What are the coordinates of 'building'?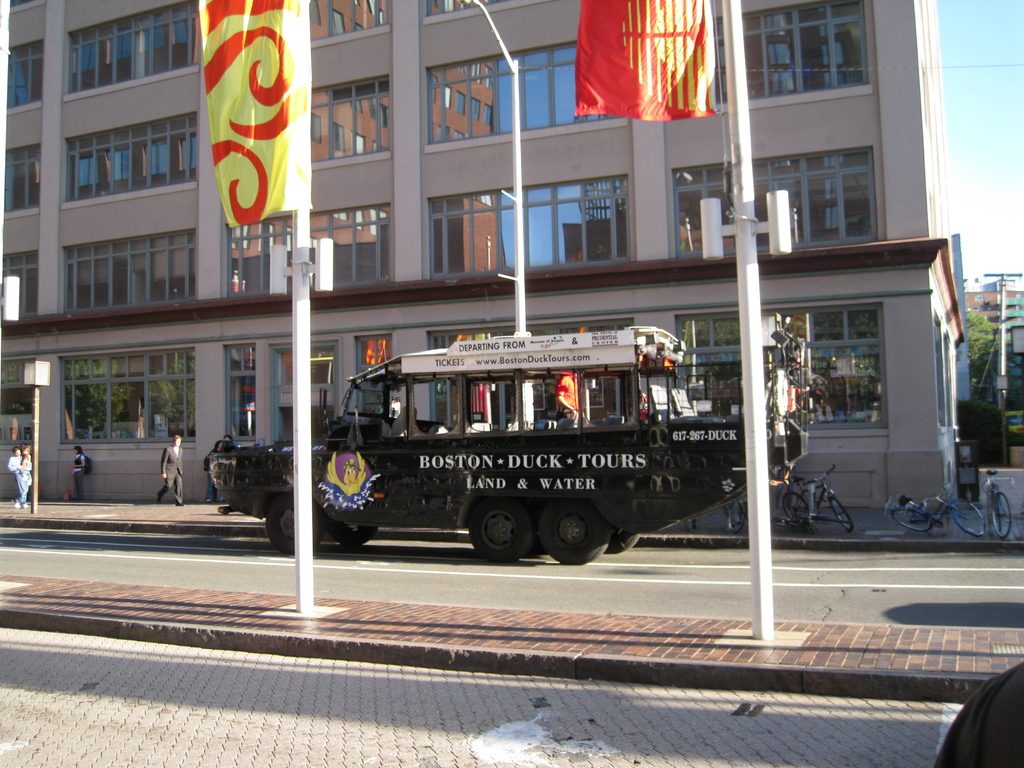
<box>0,0,972,509</box>.
